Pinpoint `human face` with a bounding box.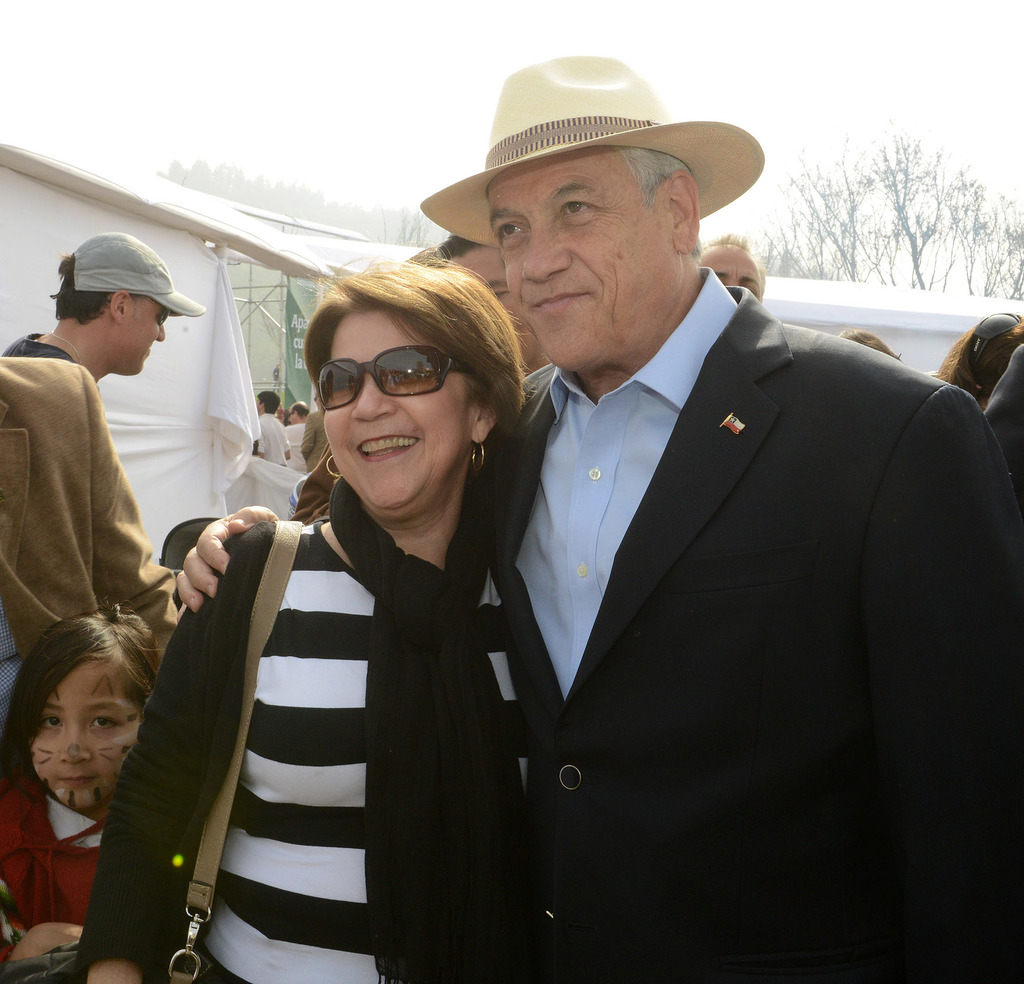
26, 659, 135, 812.
